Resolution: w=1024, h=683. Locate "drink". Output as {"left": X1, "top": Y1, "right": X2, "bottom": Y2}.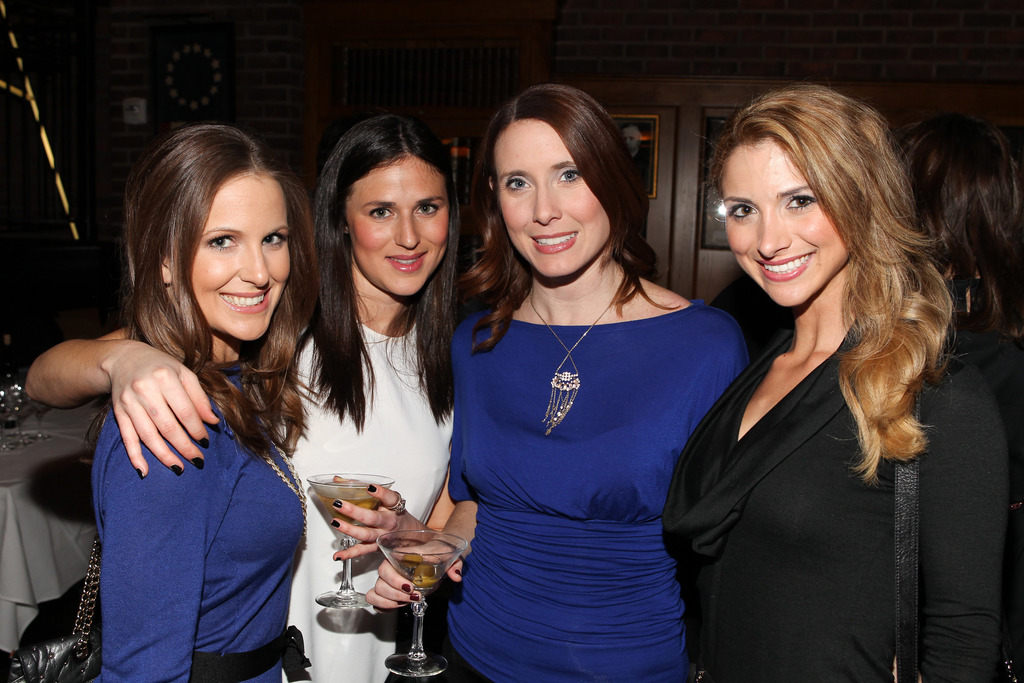
{"left": 290, "top": 470, "right": 438, "bottom": 595}.
